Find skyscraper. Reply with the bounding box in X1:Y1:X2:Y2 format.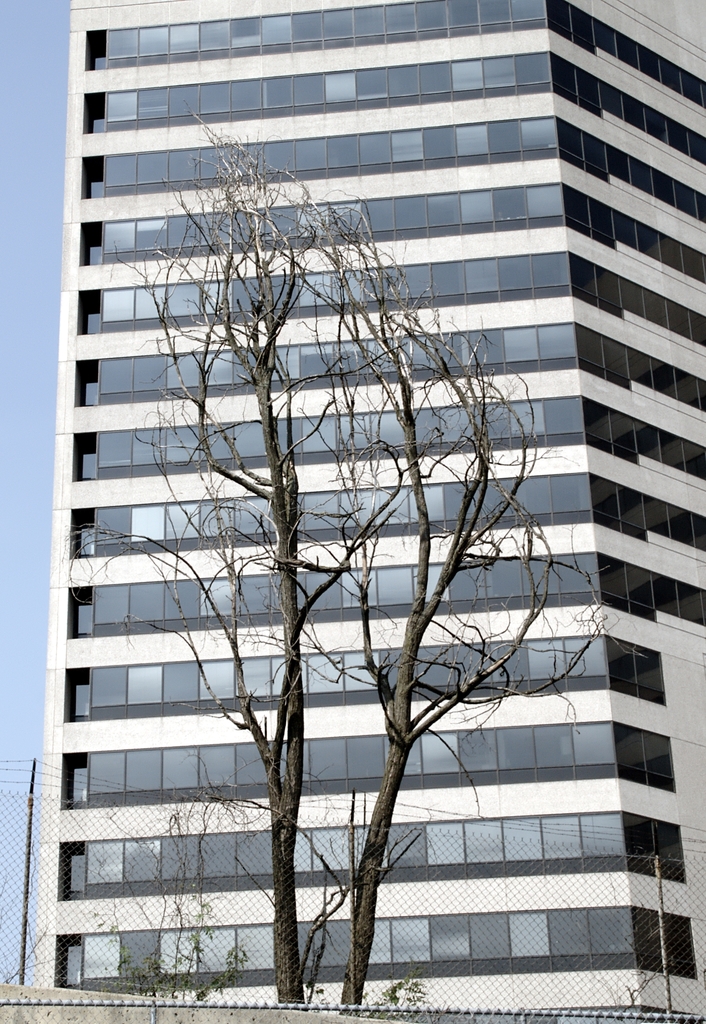
45:19:659:1014.
